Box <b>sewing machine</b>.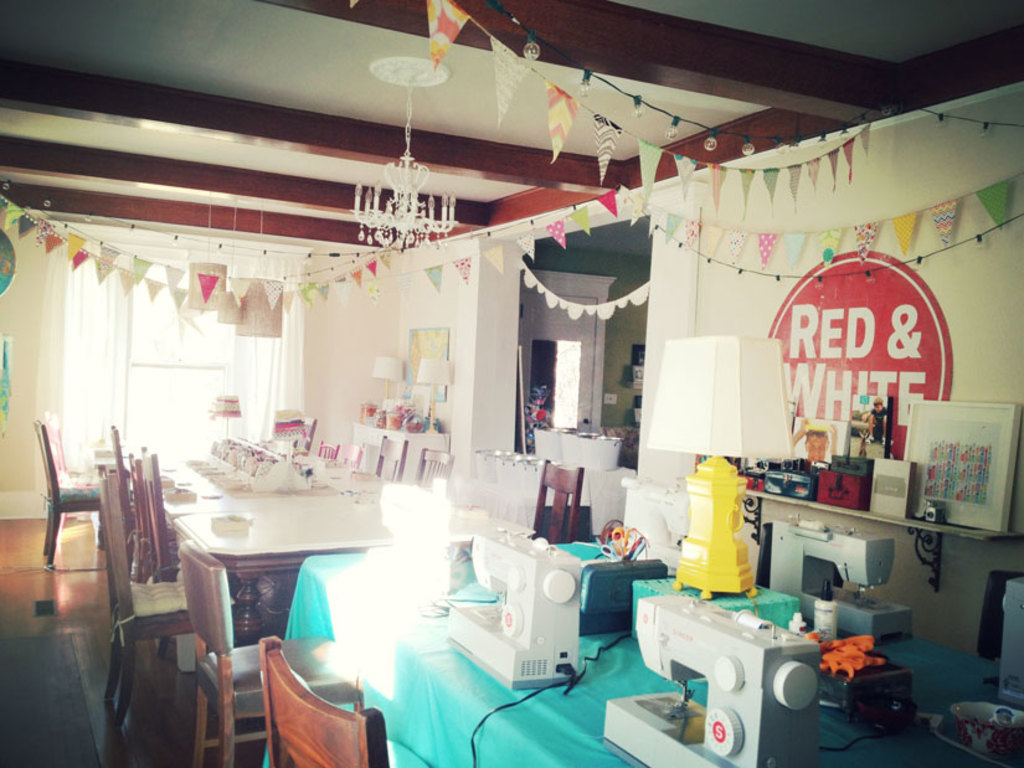
{"x1": 597, "y1": 598, "x2": 829, "y2": 767}.
